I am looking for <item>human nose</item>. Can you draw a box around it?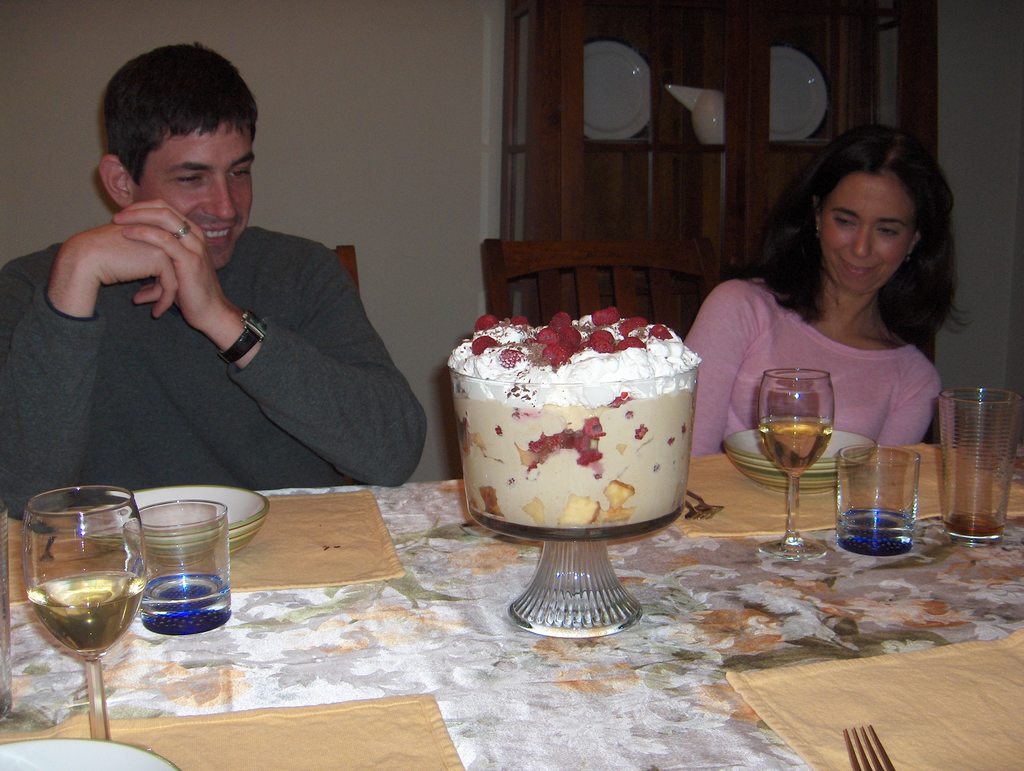
Sure, the bounding box is <bbox>846, 222, 876, 256</bbox>.
